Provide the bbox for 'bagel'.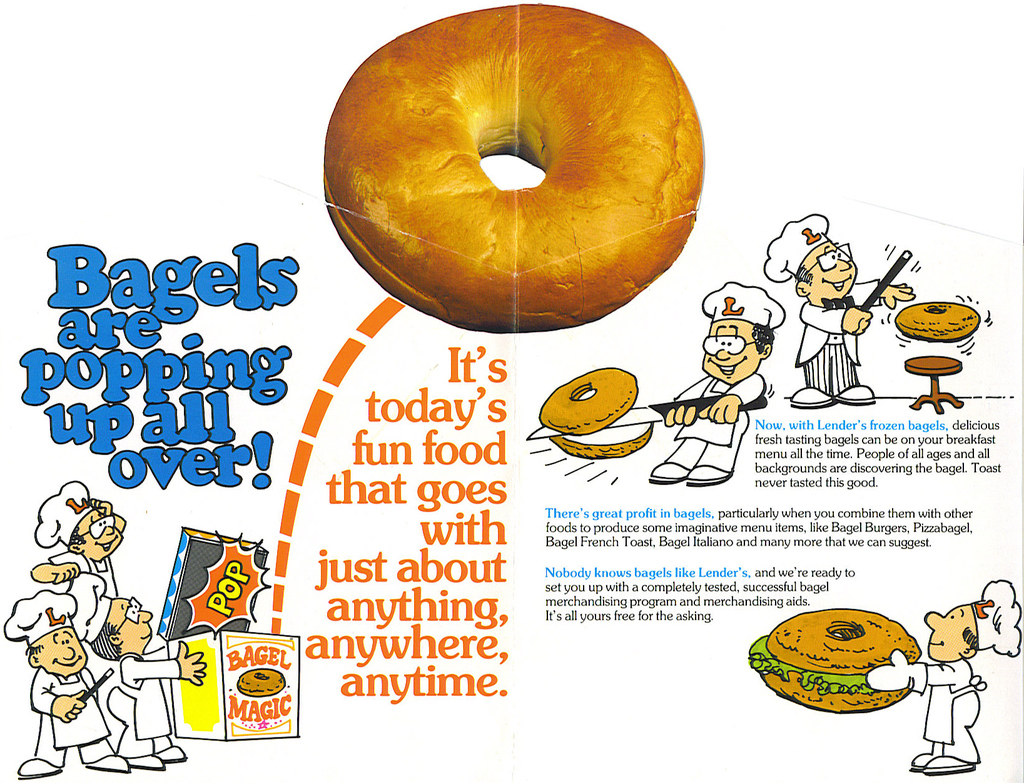
locate(237, 668, 284, 697).
